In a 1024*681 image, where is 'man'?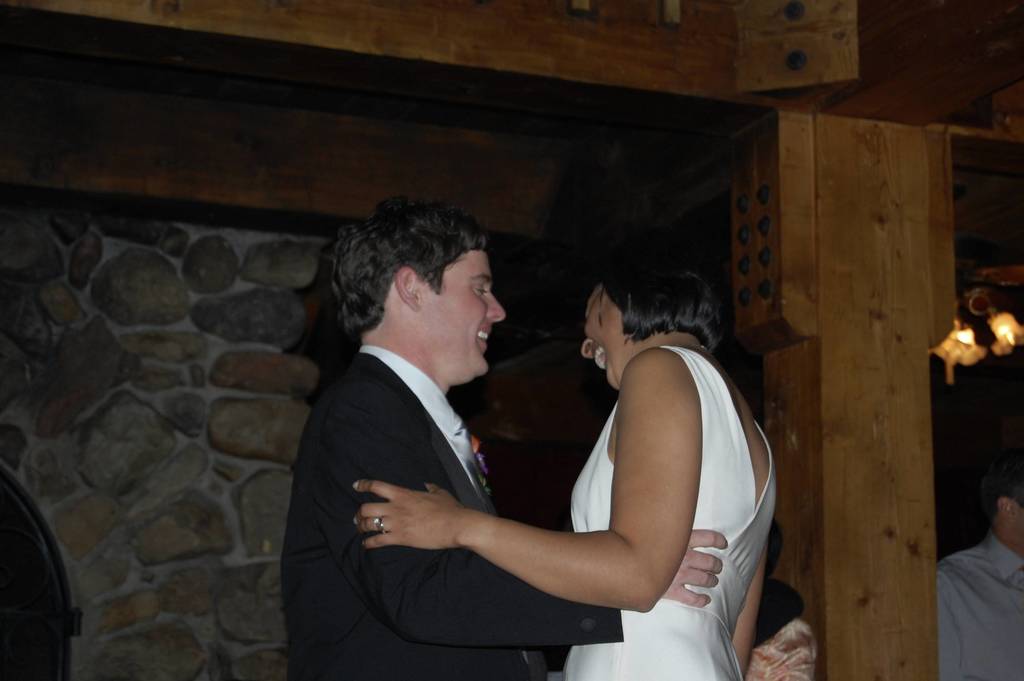
pyautogui.locateOnScreen(939, 459, 1023, 680).
